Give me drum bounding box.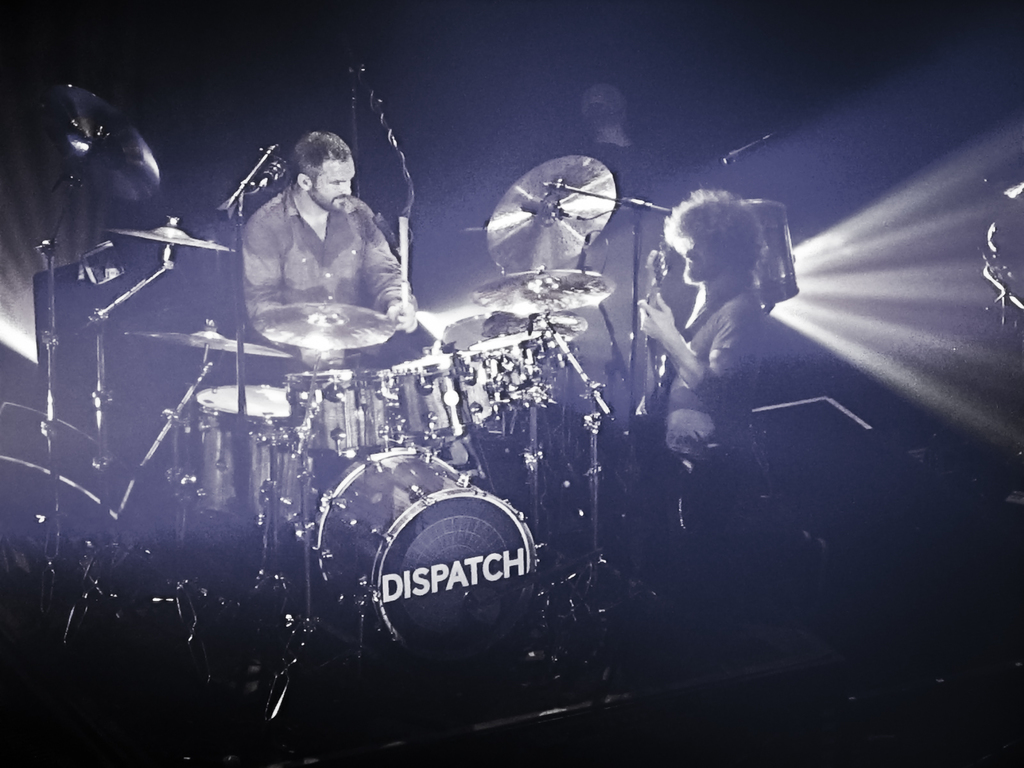
x1=392 y1=346 x2=490 y2=439.
